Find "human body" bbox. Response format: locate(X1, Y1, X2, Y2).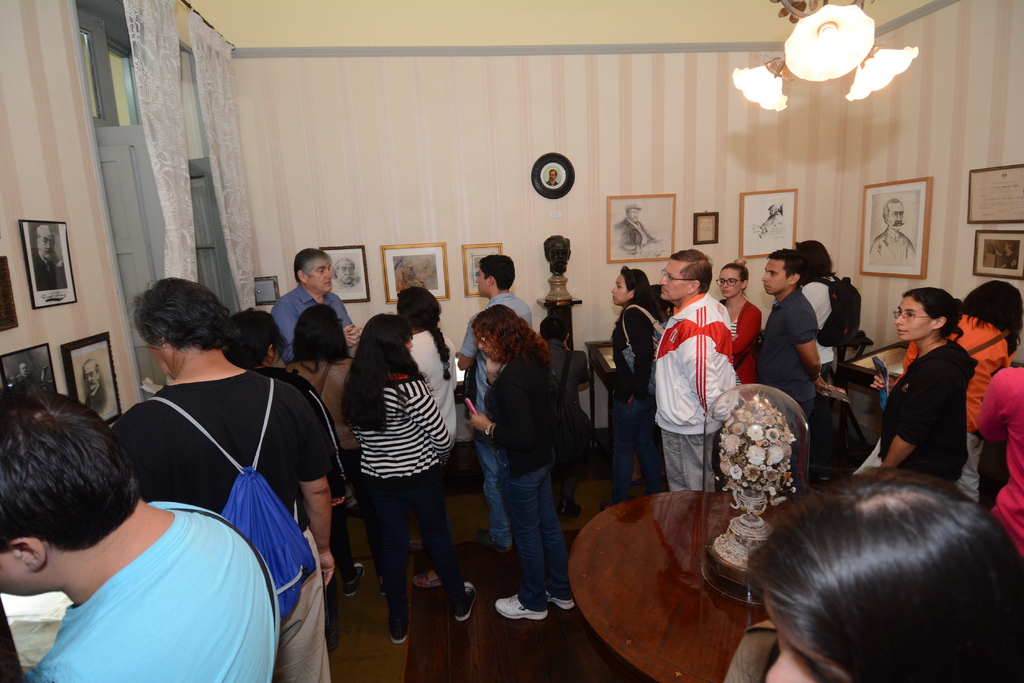
locate(989, 367, 1023, 557).
